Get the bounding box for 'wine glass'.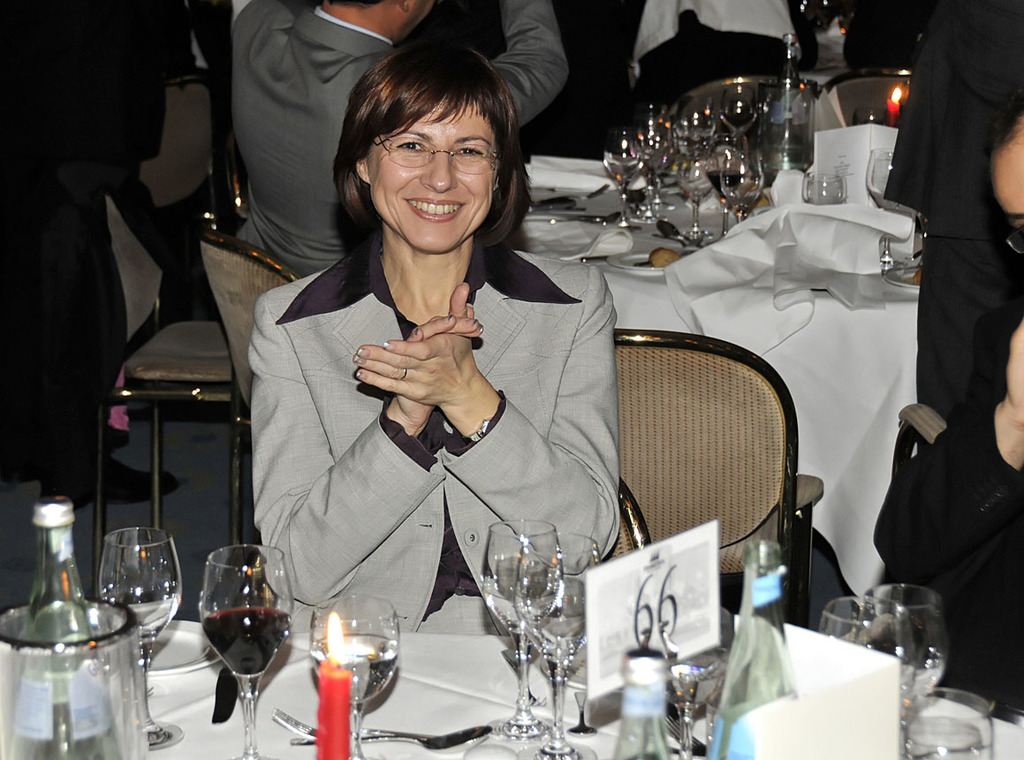
select_region(818, 591, 916, 695).
